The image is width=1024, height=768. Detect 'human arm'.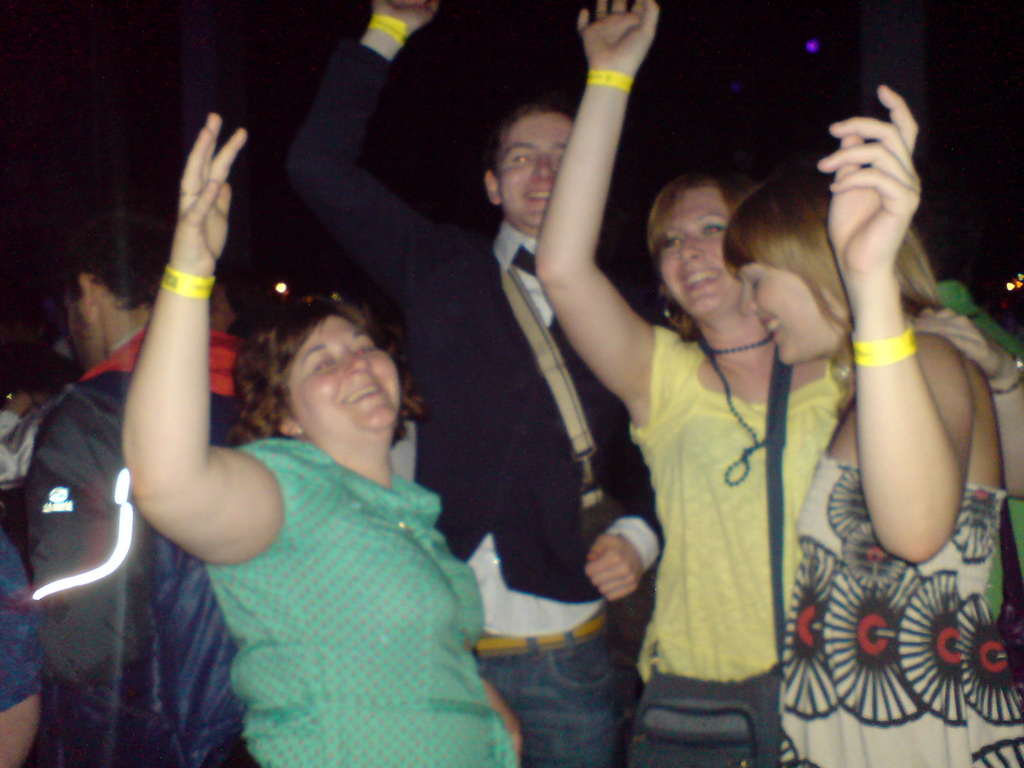
Detection: bbox=[118, 108, 292, 563].
